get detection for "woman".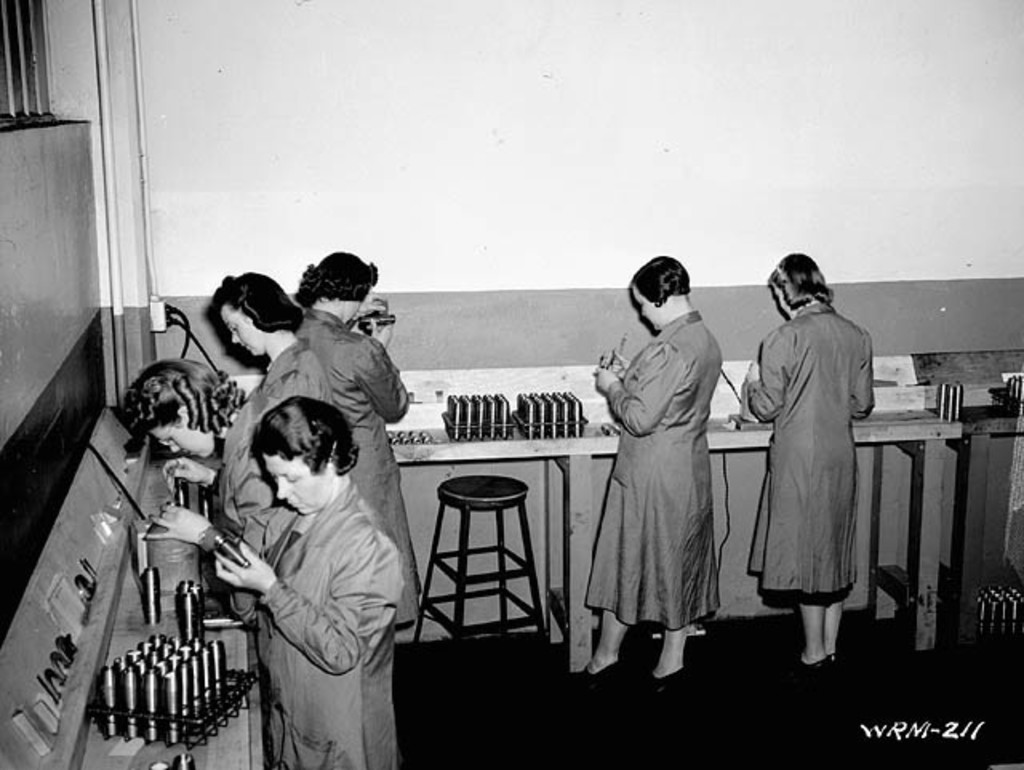
Detection: bbox=(125, 357, 282, 628).
